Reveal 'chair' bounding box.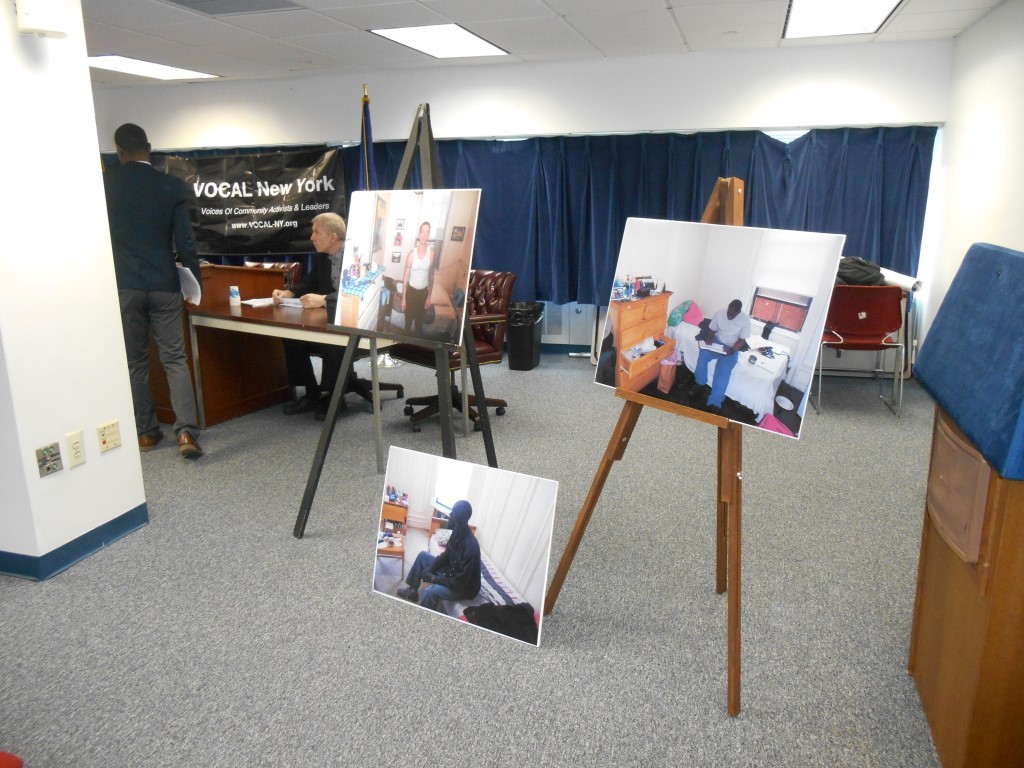
Revealed: detection(243, 257, 304, 385).
